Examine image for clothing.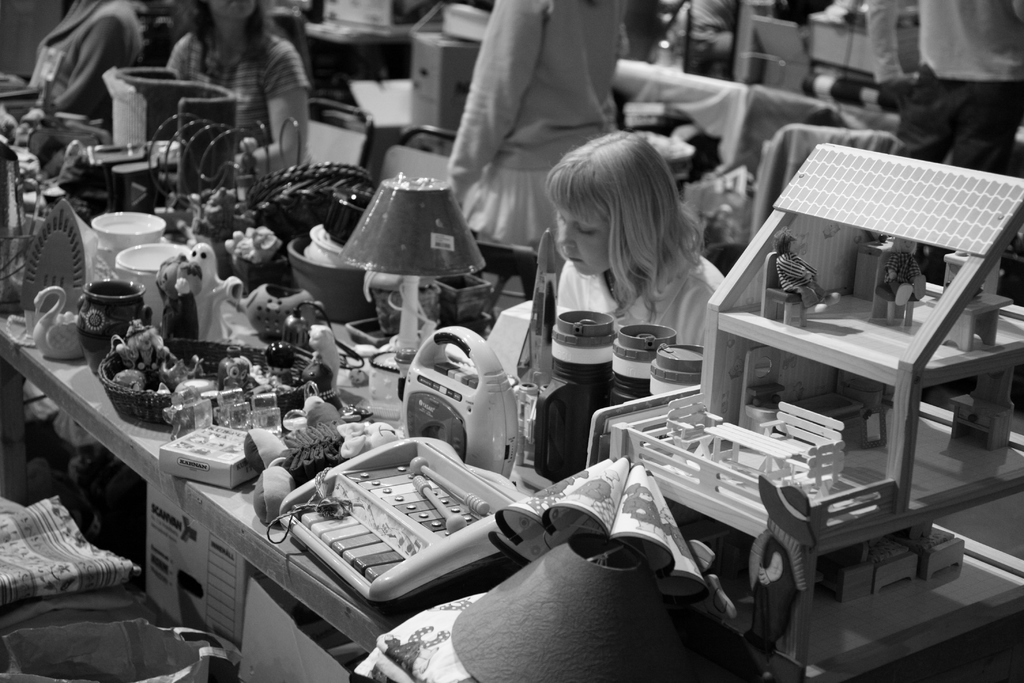
Examination result: <region>556, 247, 724, 349</region>.
